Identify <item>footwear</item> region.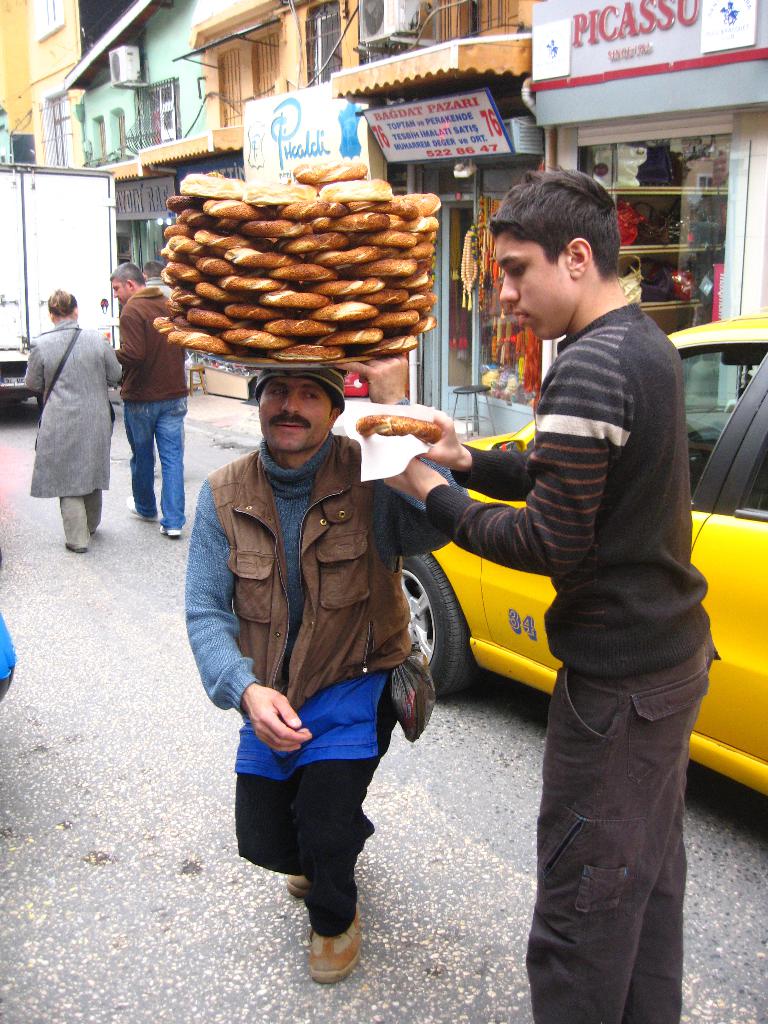
Region: x1=122, y1=498, x2=157, y2=522.
